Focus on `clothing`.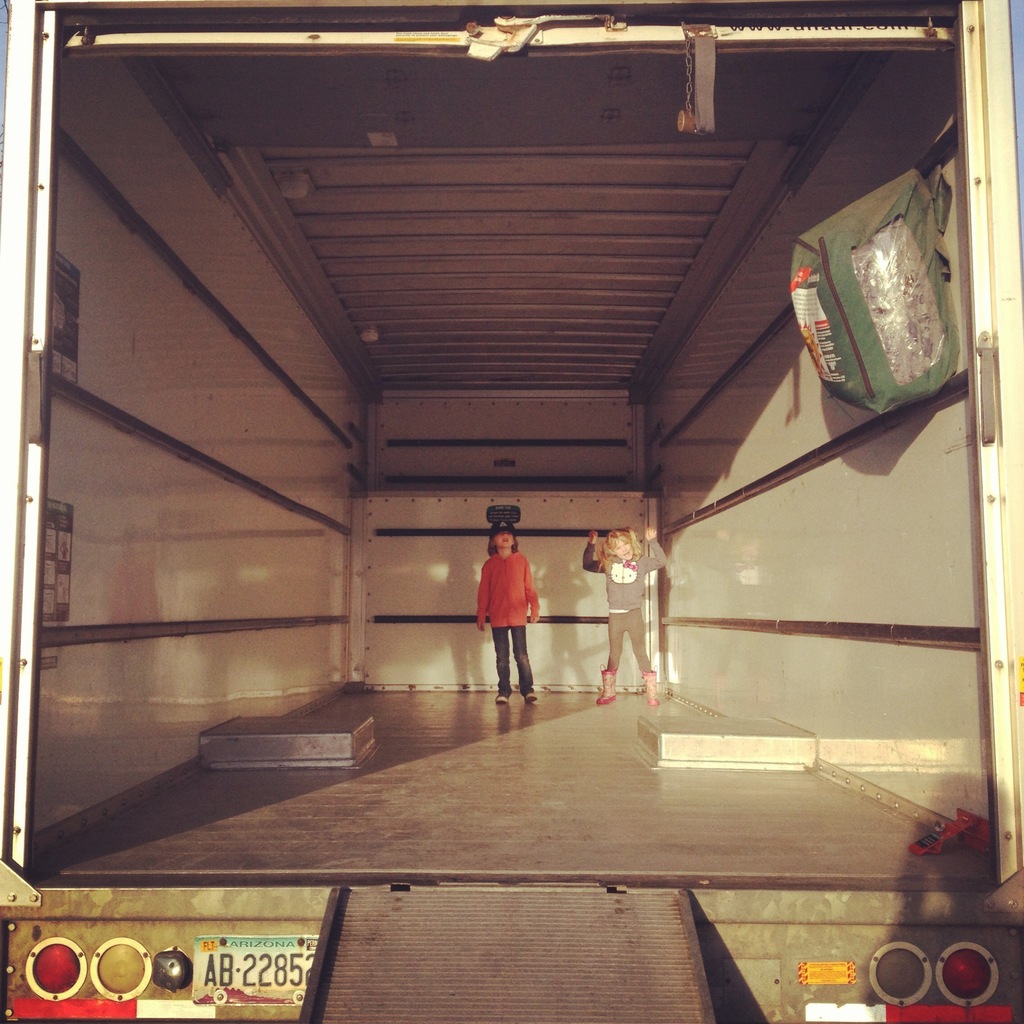
Focused at (x1=605, y1=538, x2=676, y2=675).
